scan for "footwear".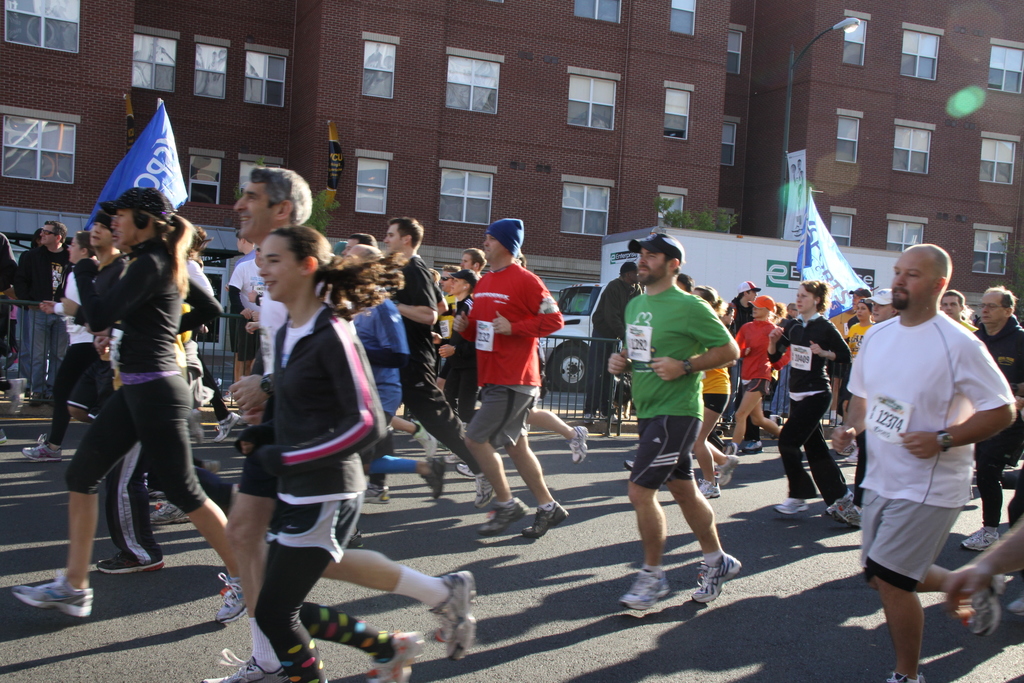
Scan result: [left=429, top=565, right=481, bottom=668].
